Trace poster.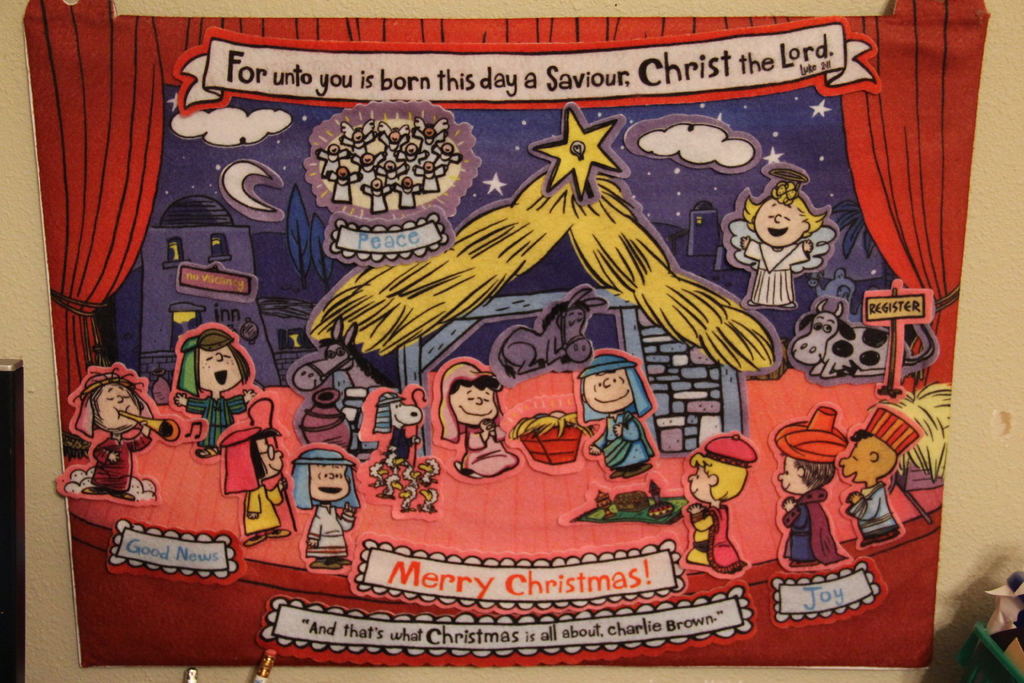
Traced to x1=19, y1=0, x2=990, y2=667.
